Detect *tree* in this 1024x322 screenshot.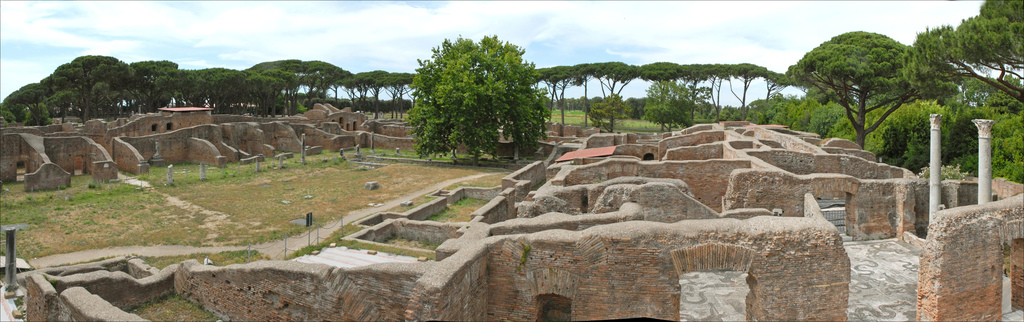
Detection: [left=785, top=29, right=922, bottom=160].
